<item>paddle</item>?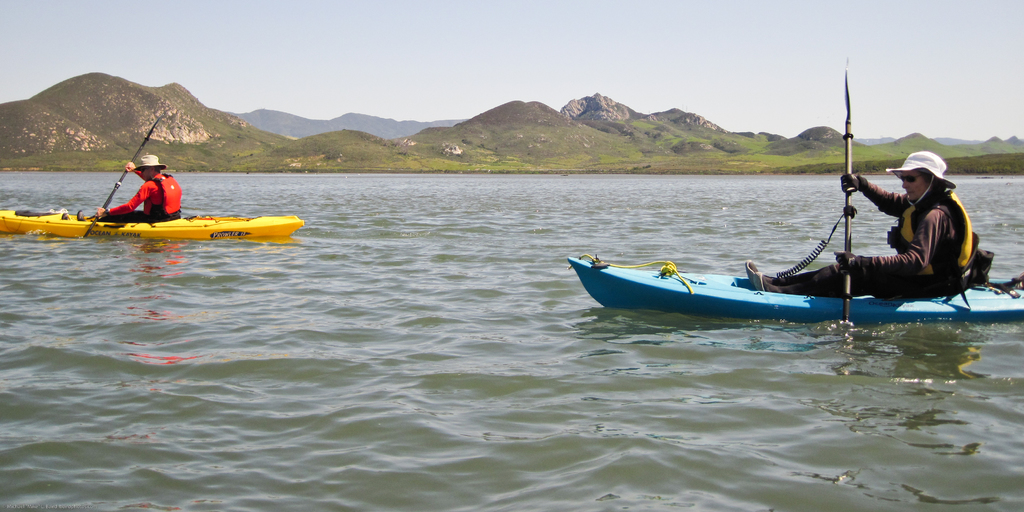
bbox=(79, 113, 161, 238)
